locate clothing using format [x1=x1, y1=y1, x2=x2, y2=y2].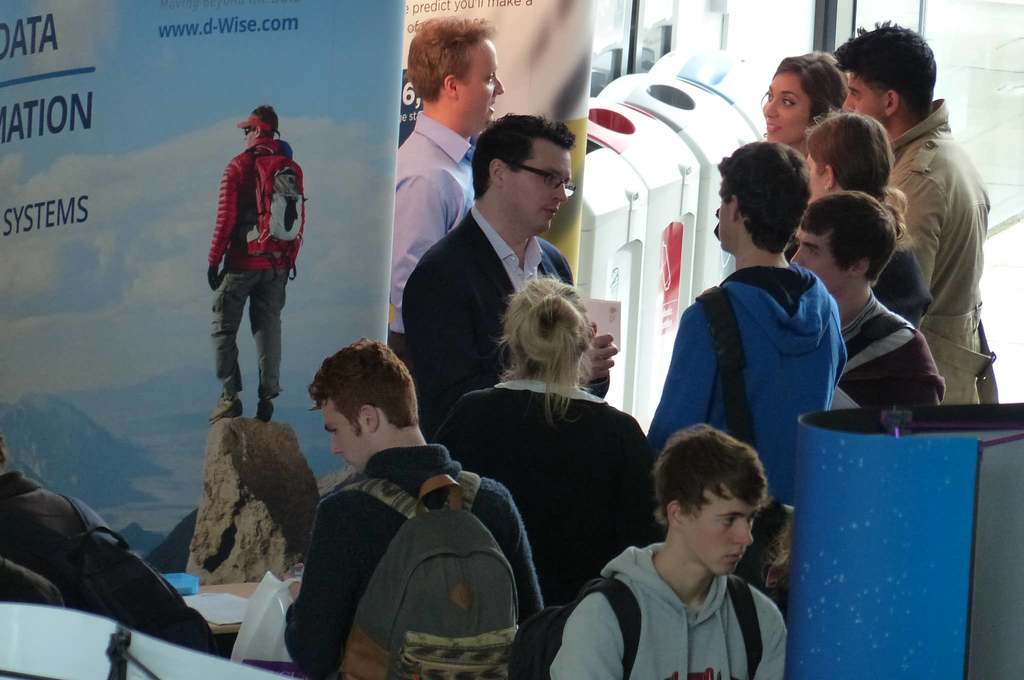
[x1=889, y1=100, x2=1001, y2=401].
